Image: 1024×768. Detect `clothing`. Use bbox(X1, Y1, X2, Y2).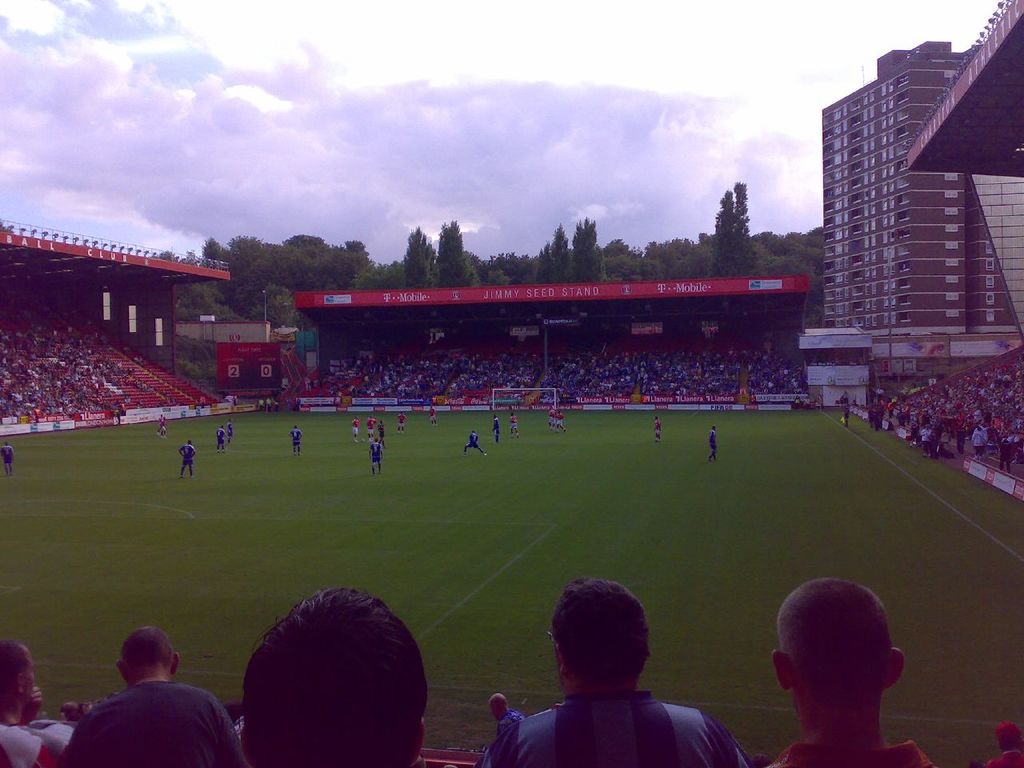
bbox(179, 442, 195, 470).
